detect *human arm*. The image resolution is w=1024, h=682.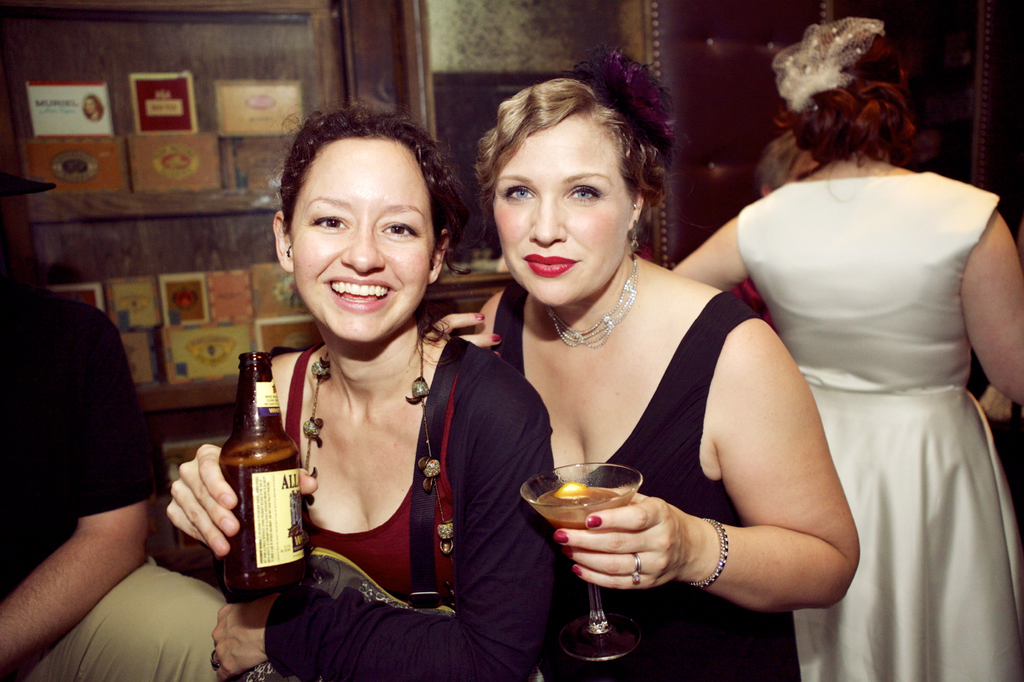
Rect(670, 215, 753, 290).
